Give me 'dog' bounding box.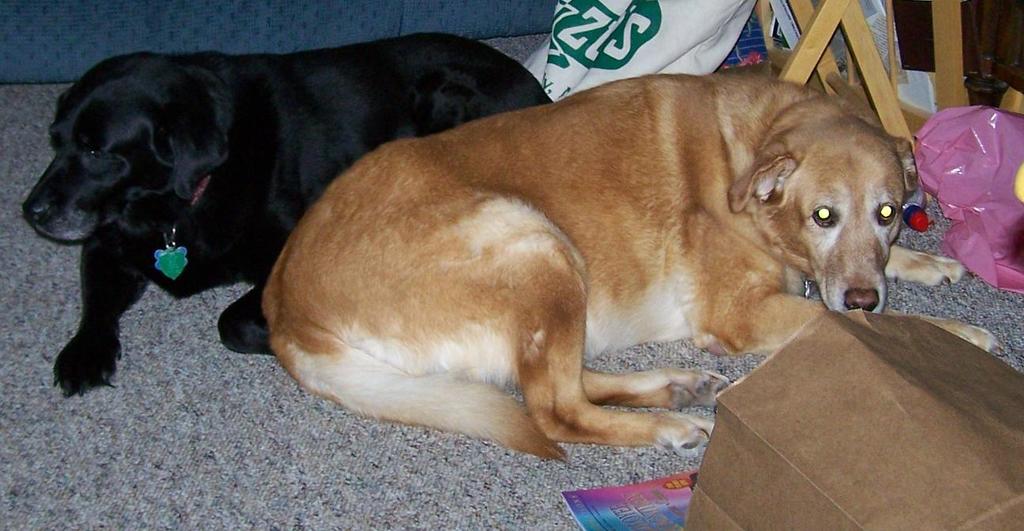
l=264, t=71, r=921, b=465.
